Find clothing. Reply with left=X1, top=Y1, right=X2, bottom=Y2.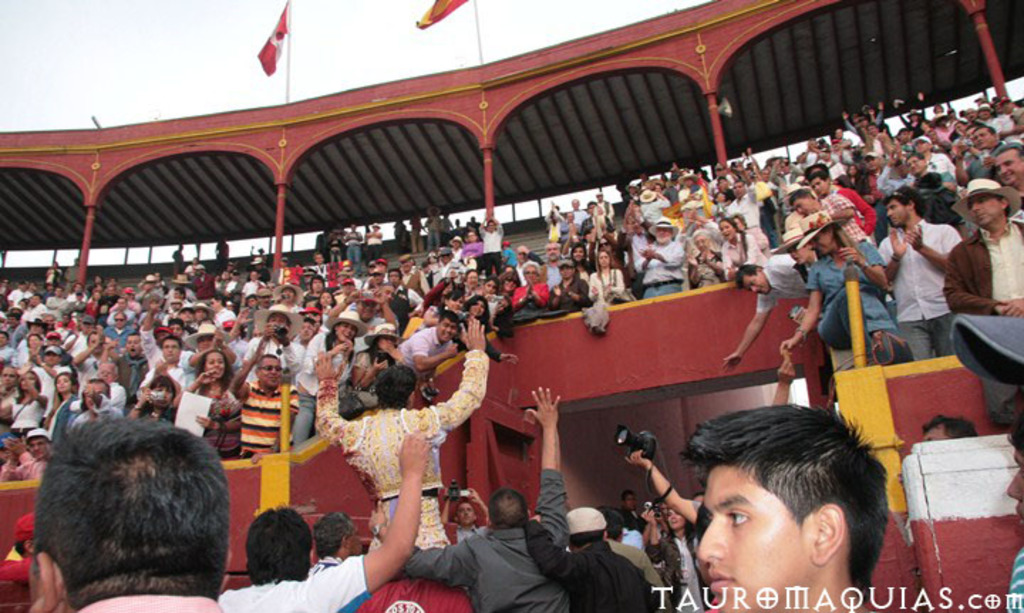
left=400, top=462, right=570, bottom=612.
